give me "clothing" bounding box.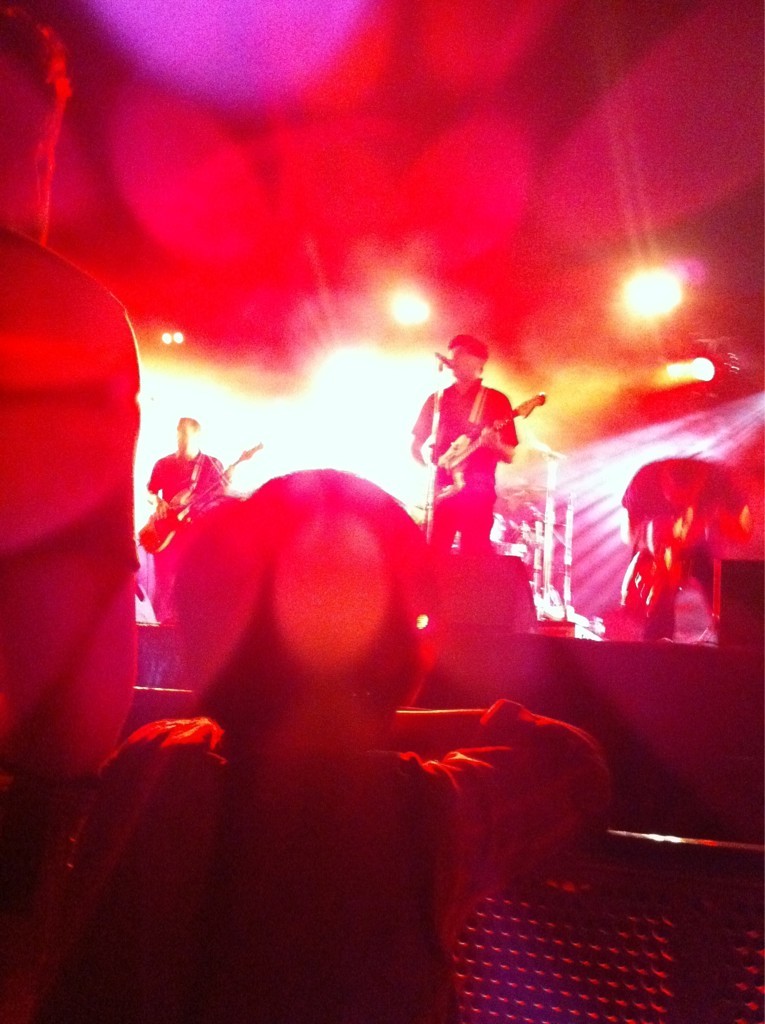
bbox=[422, 340, 537, 584].
